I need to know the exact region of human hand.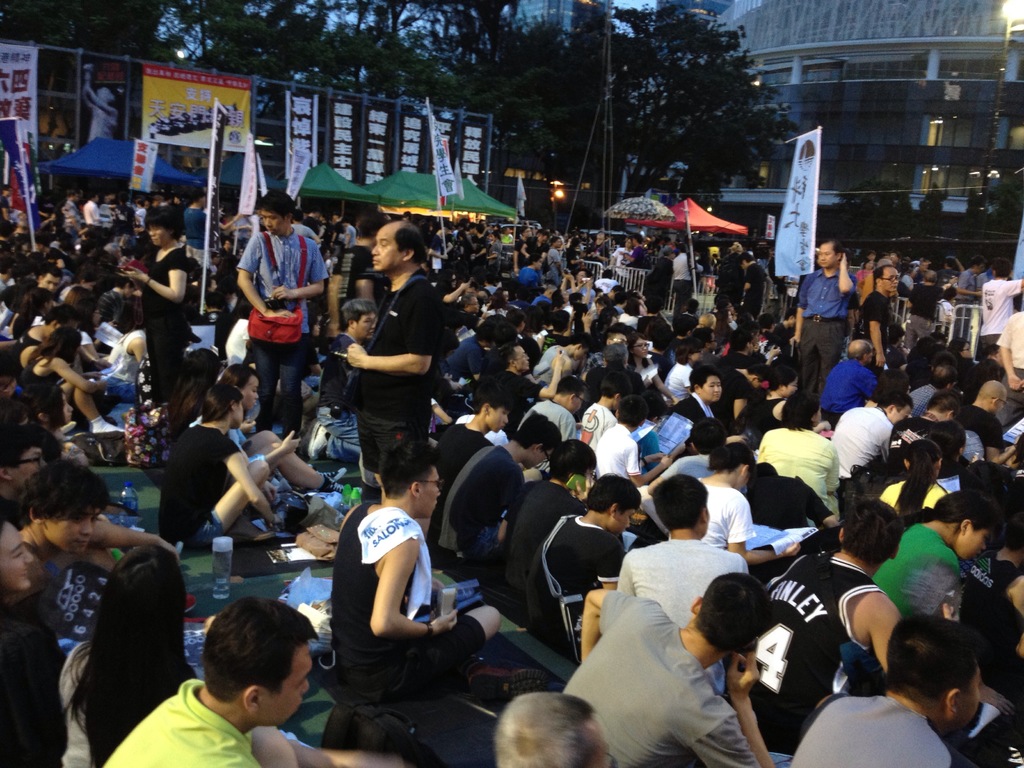
Region: bbox=[278, 426, 302, 458].
